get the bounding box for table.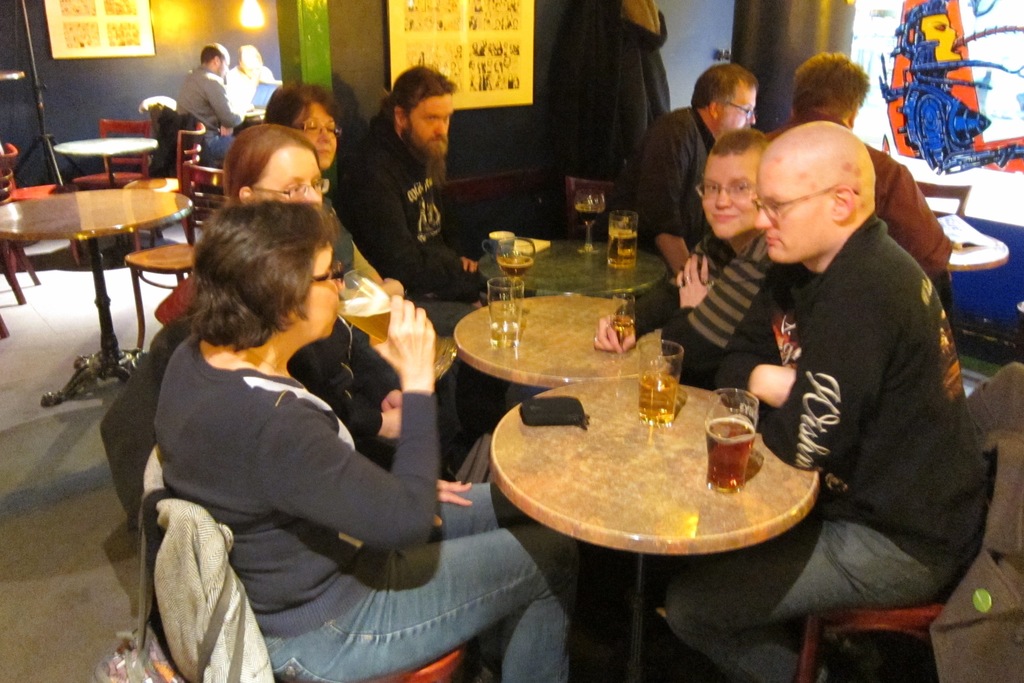
(0,190,193,402).
